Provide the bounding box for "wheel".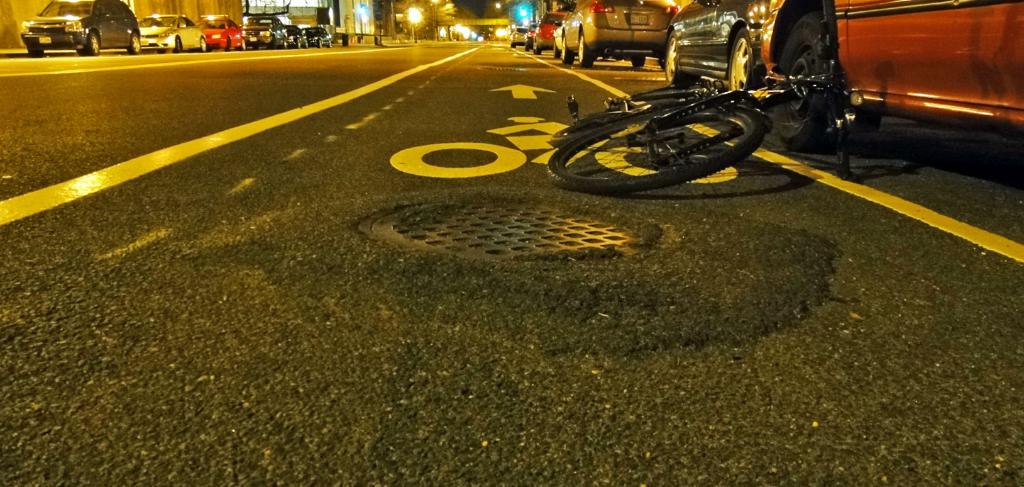
l=239, t=39, r=245, b=51.
